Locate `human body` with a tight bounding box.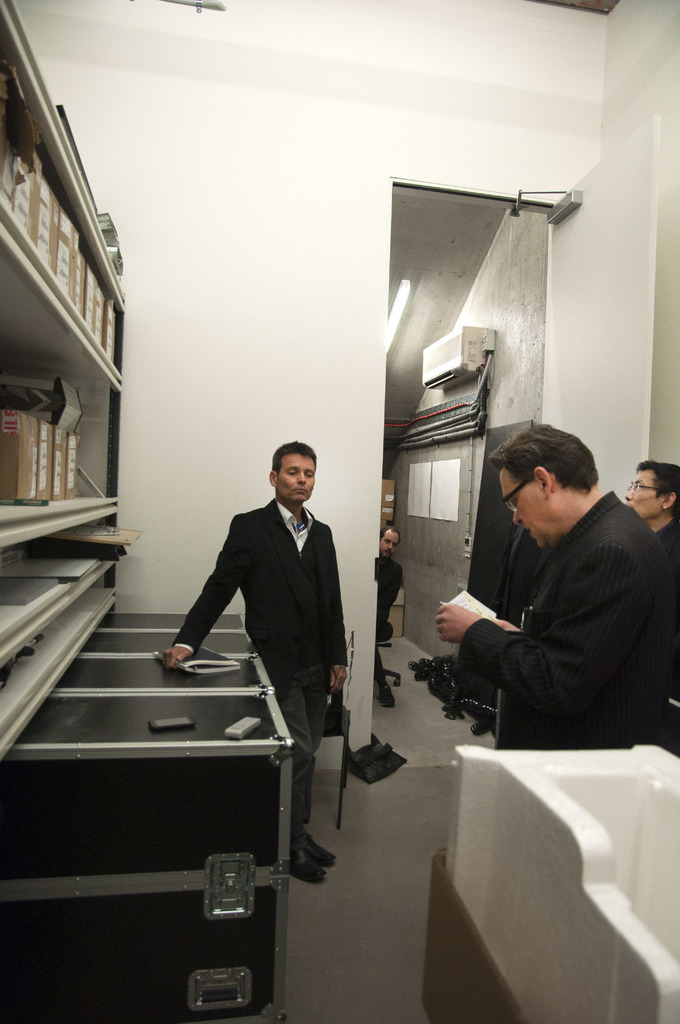
Rect(165, 445, 350, 876).
